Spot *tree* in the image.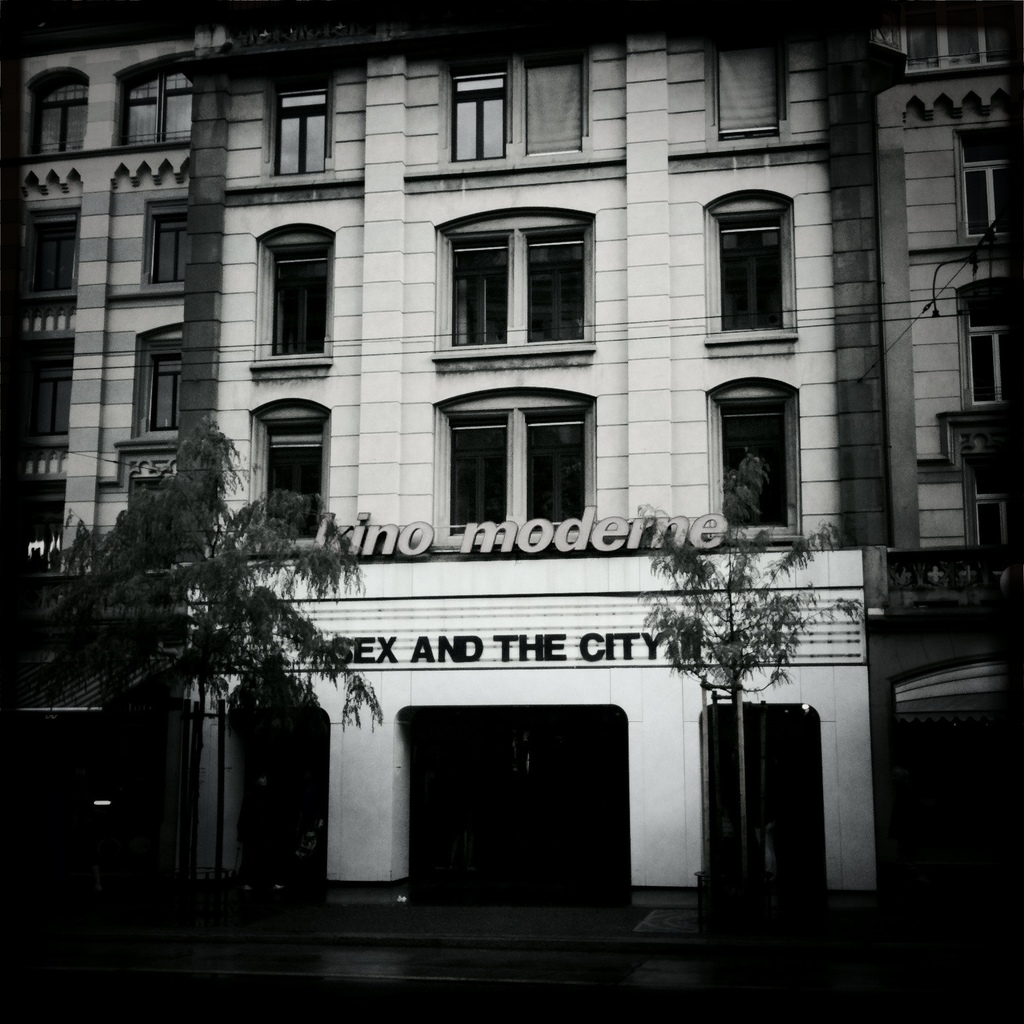
*tree* found at [x1=55, y1=438, x2=363, y2=829].
